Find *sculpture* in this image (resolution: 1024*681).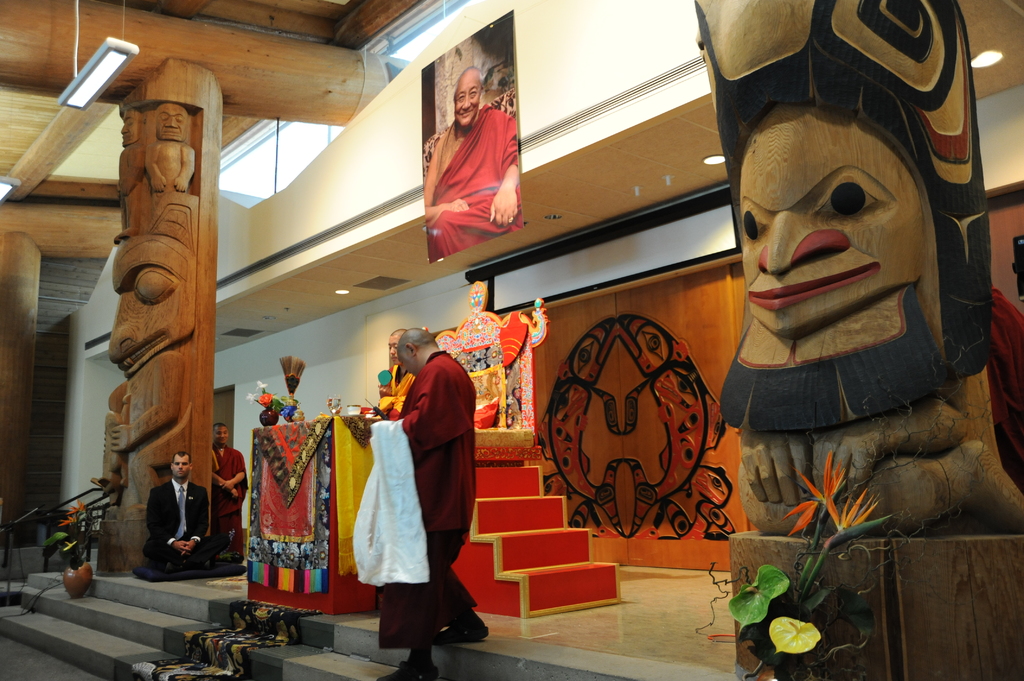
714, 0, 1023, 540.
